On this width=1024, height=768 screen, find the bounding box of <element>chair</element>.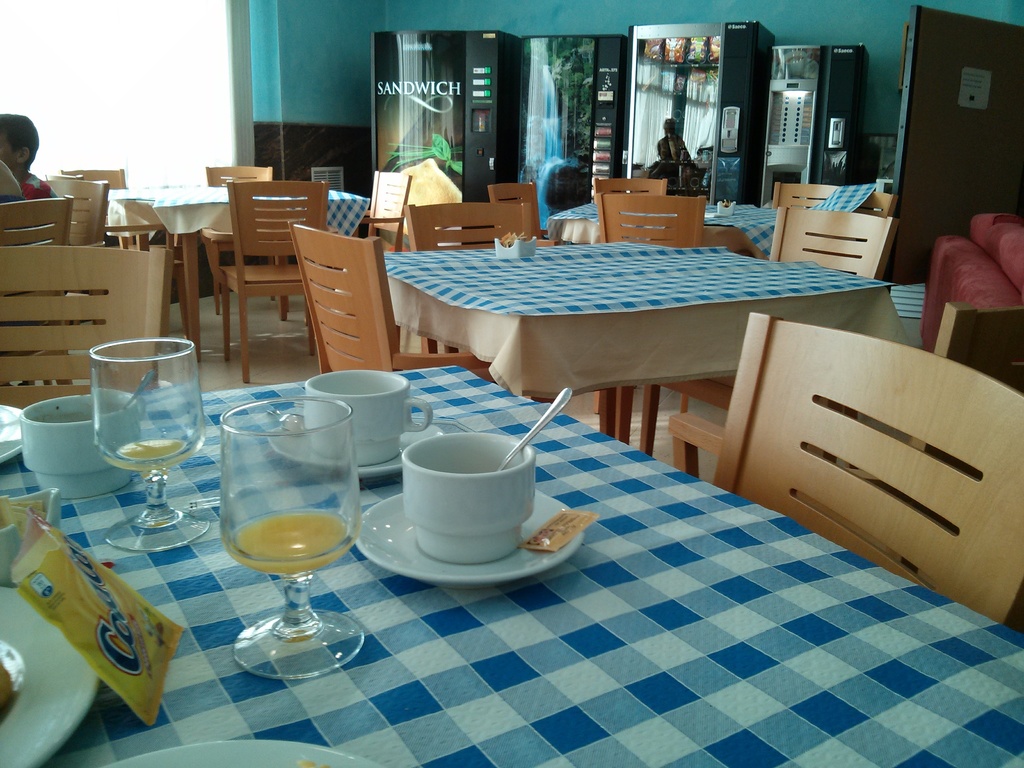
Bounding box: <region>592, 175, 668, 198</region>.
